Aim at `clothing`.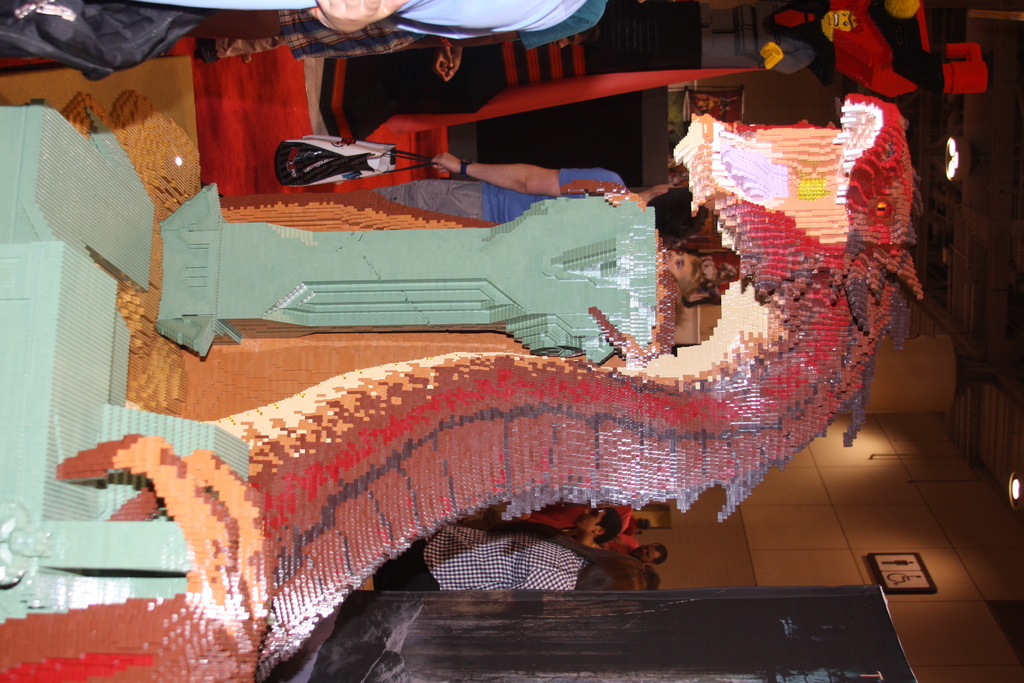
Aimed at (x1=376, y1=527, x2=588, y2=589).
